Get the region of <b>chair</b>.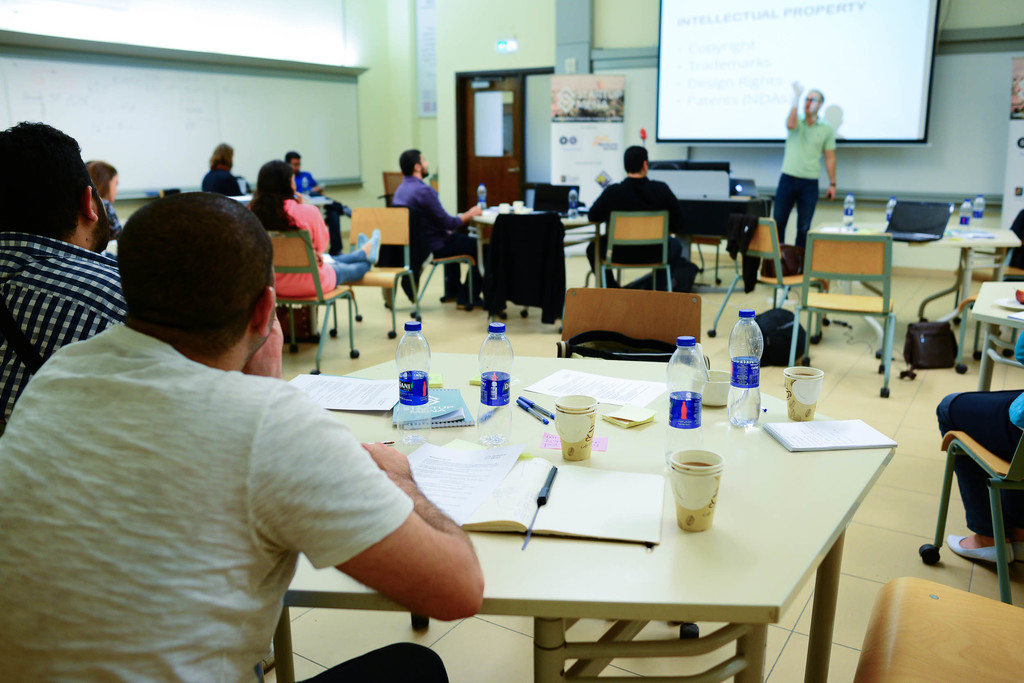
region(473, 217, 563, 325).
